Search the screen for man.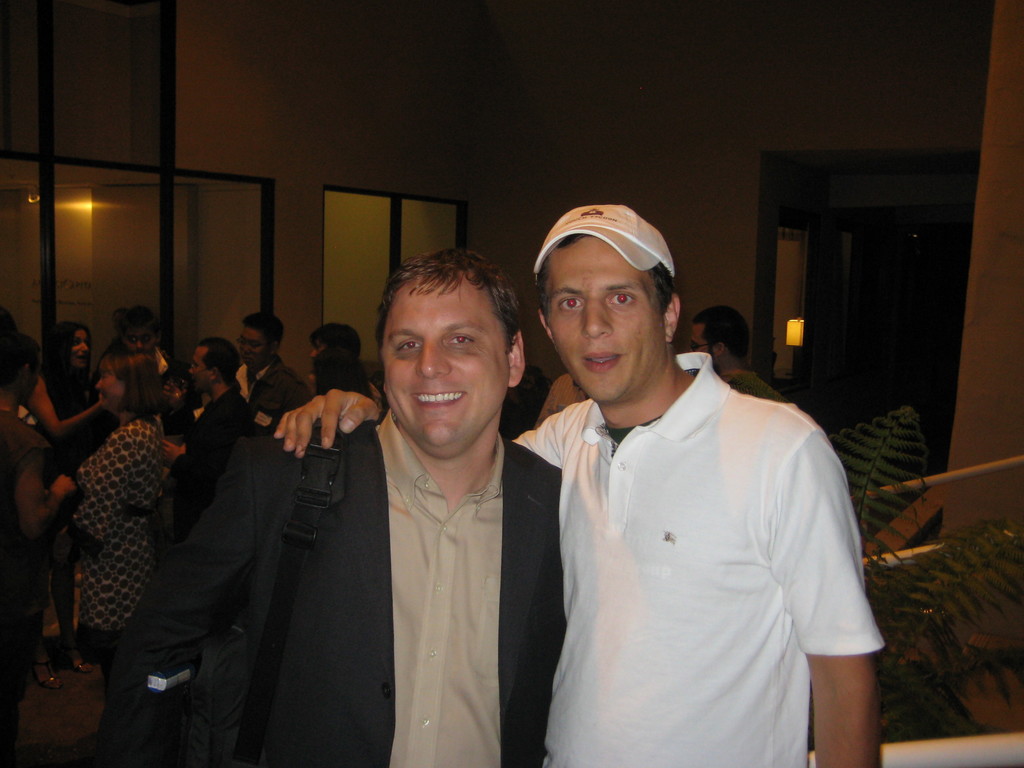
Found at box=[230, 312, 293, 400].
